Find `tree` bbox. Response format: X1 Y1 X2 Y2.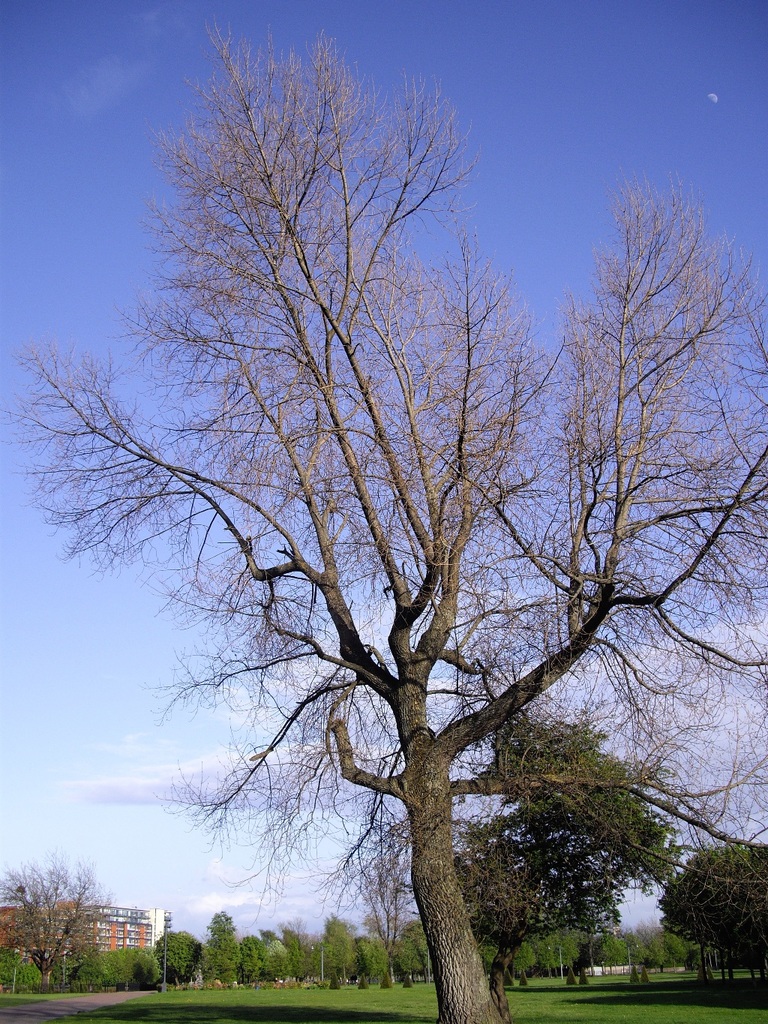
452 708 691 1023.
